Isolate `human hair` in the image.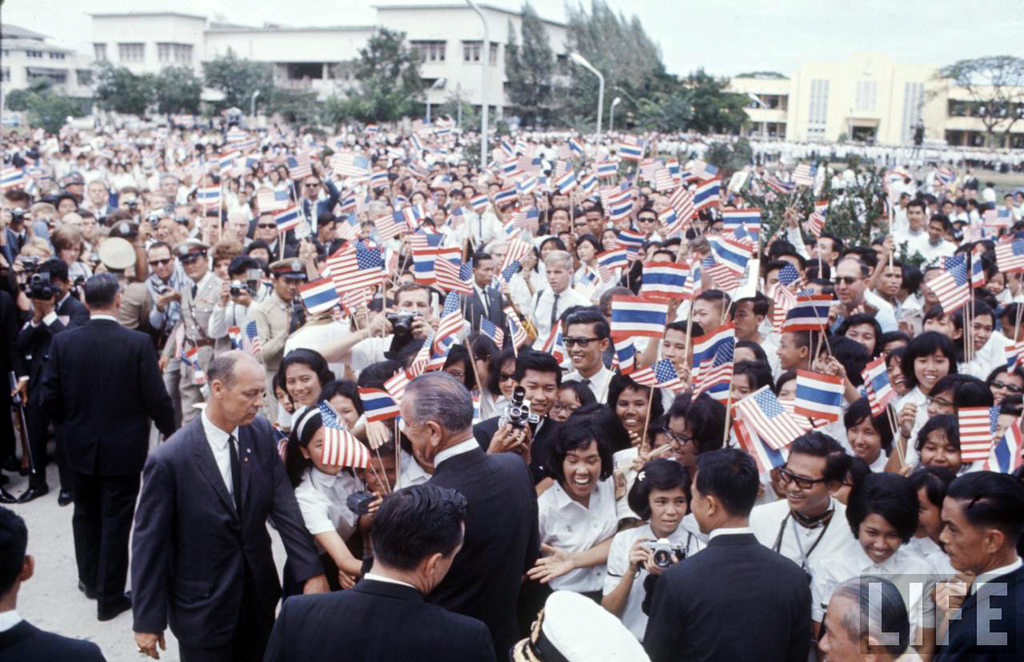
Isolated region: select_region(844, 458, 866, 480).
